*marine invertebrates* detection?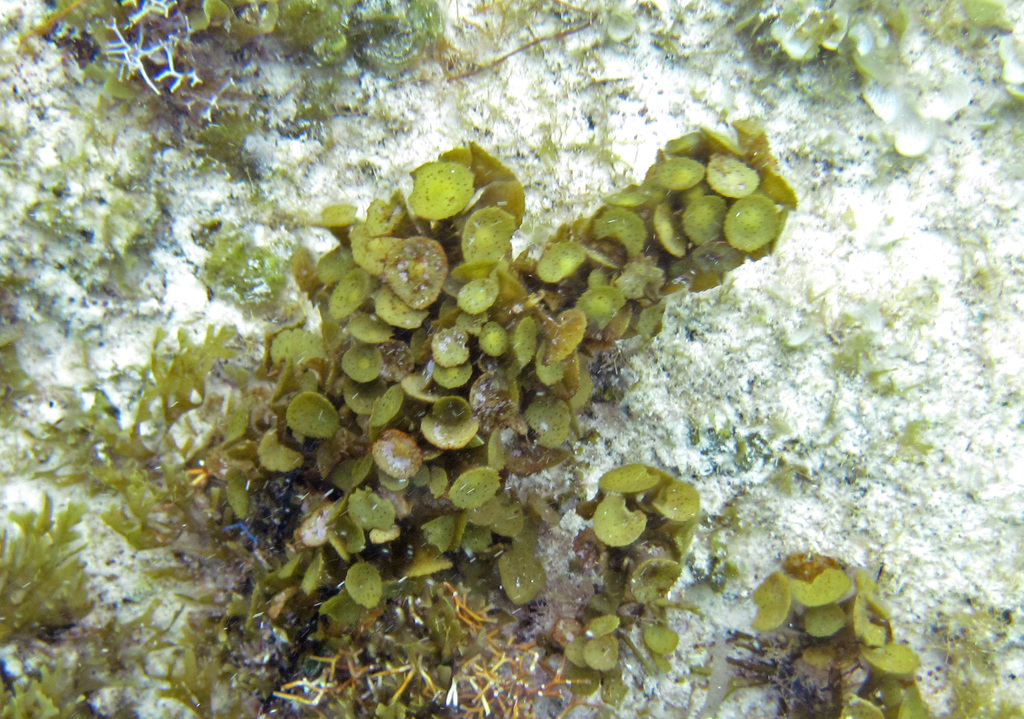
bbox=[498, 108, 796, 401]
